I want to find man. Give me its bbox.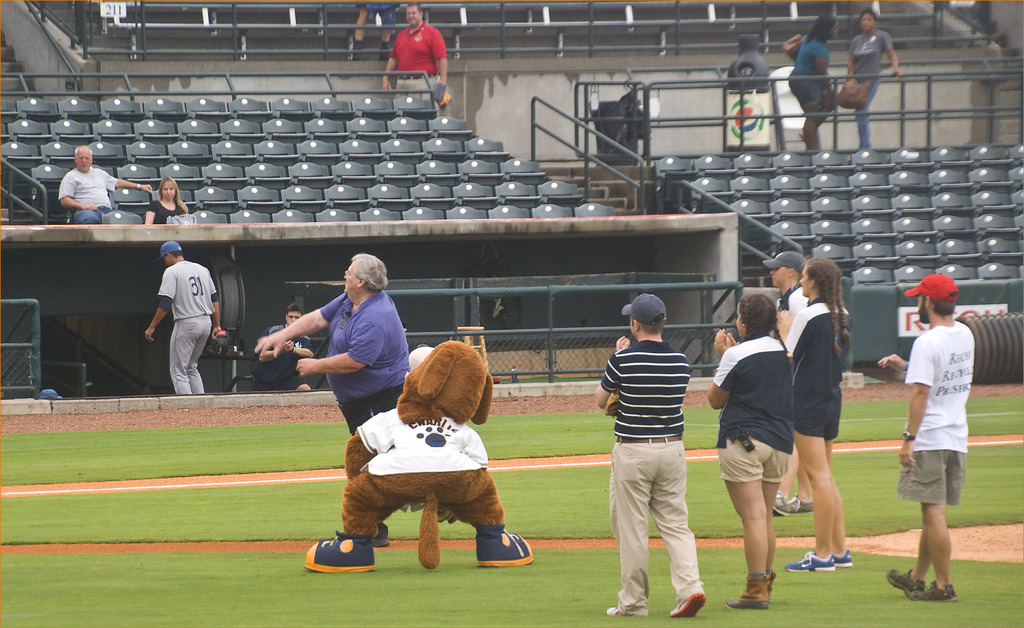
Rect(379, 0, 449, 105).
